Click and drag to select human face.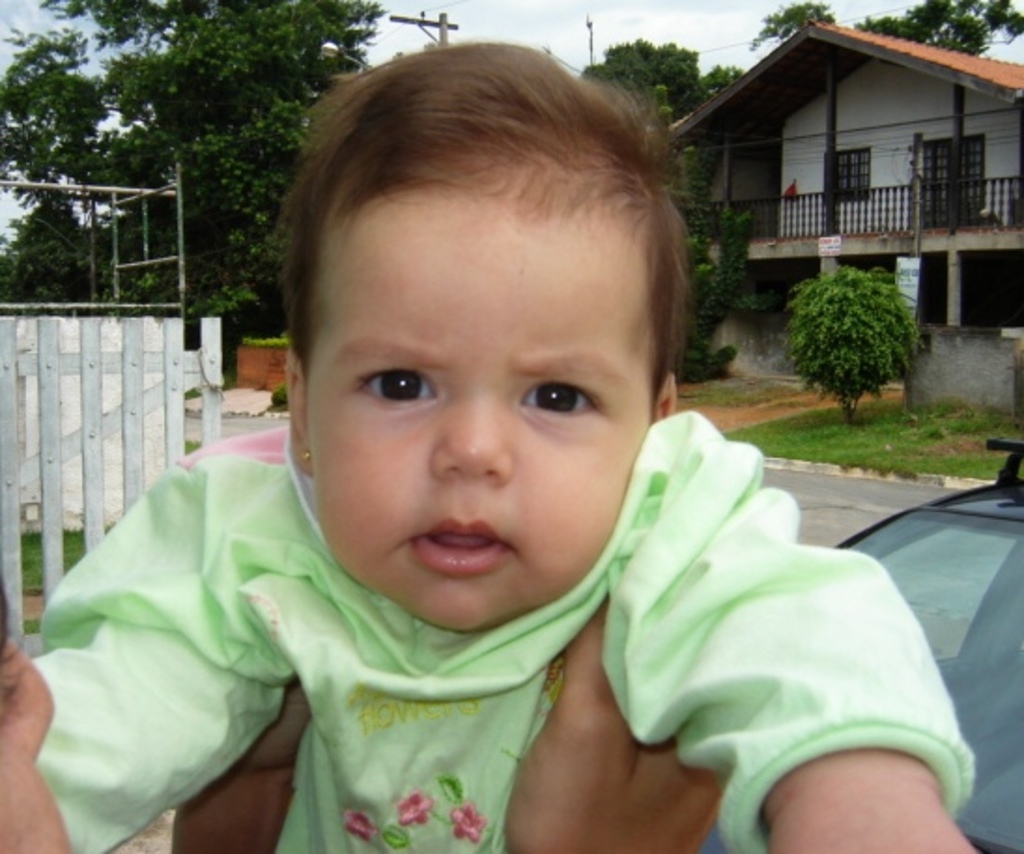
Selection: [x1=308, y1=202, x2=652, y2=633].
